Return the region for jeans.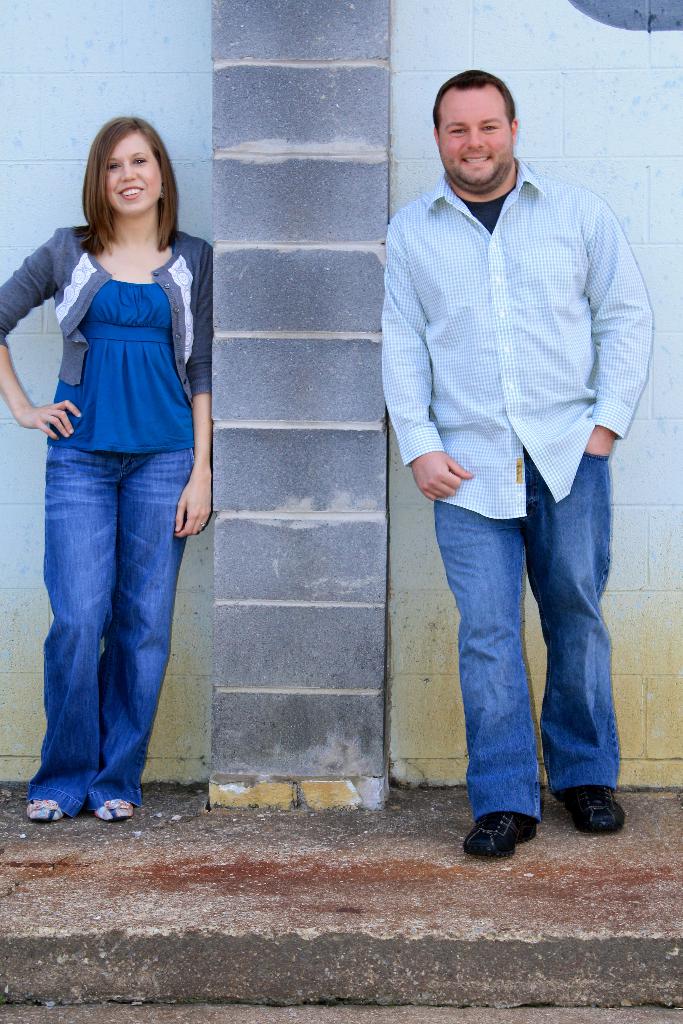
[x1=31, y1=436, x2=194, y2=818].
